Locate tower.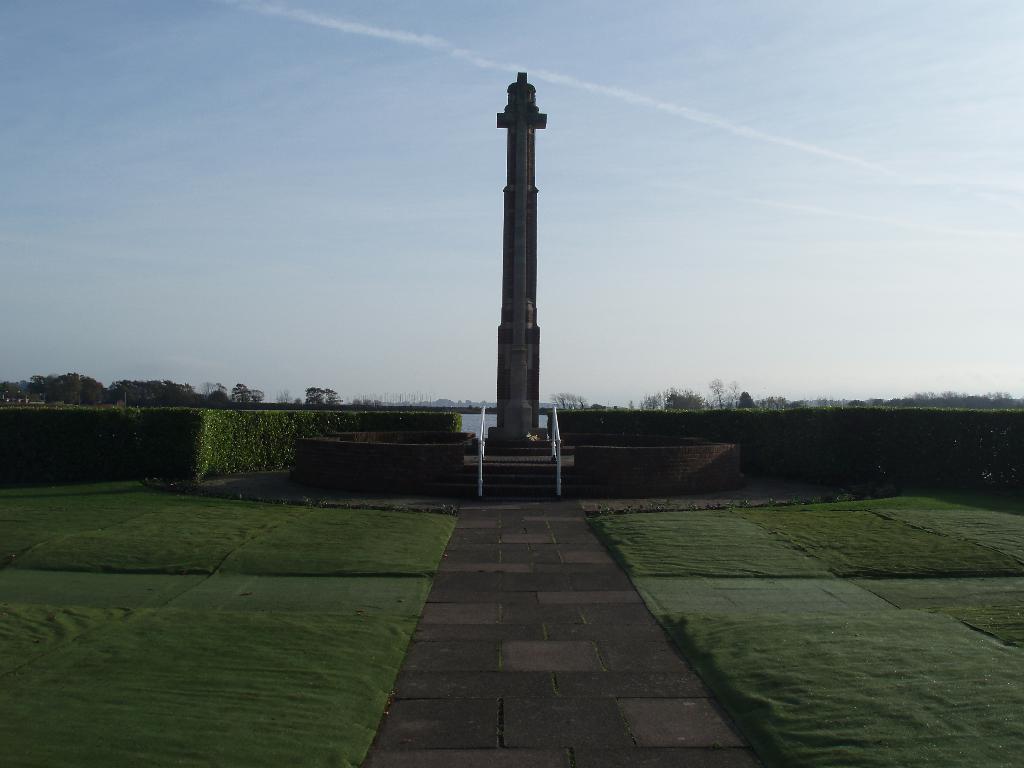
Bounding box: (left=461, top=44, right=573, bottom=492).
